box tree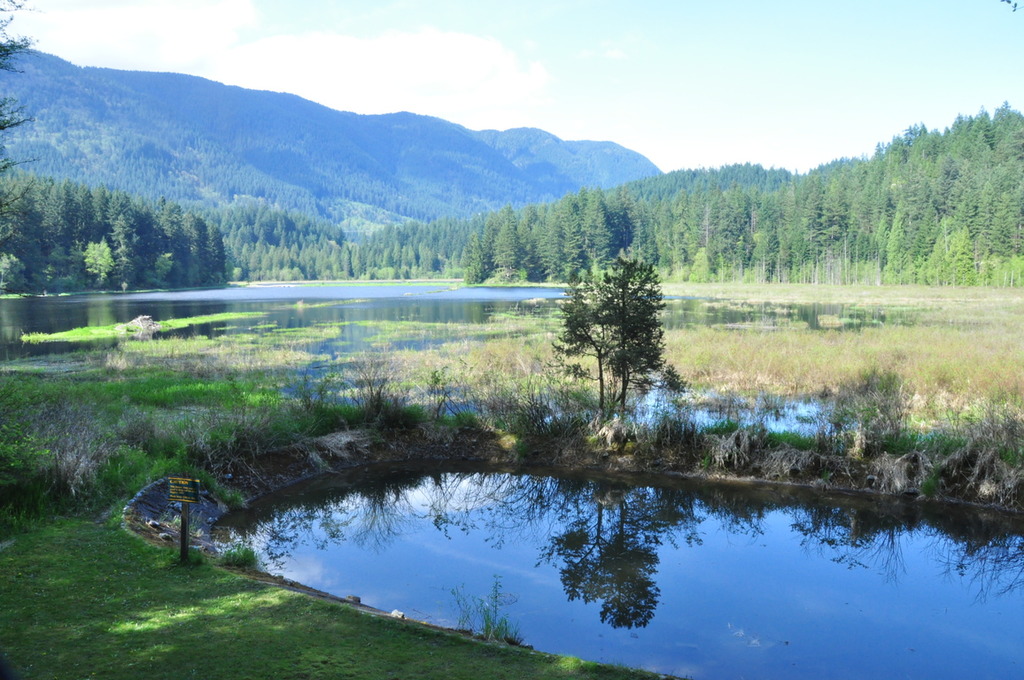
541, 197, 680, 444
